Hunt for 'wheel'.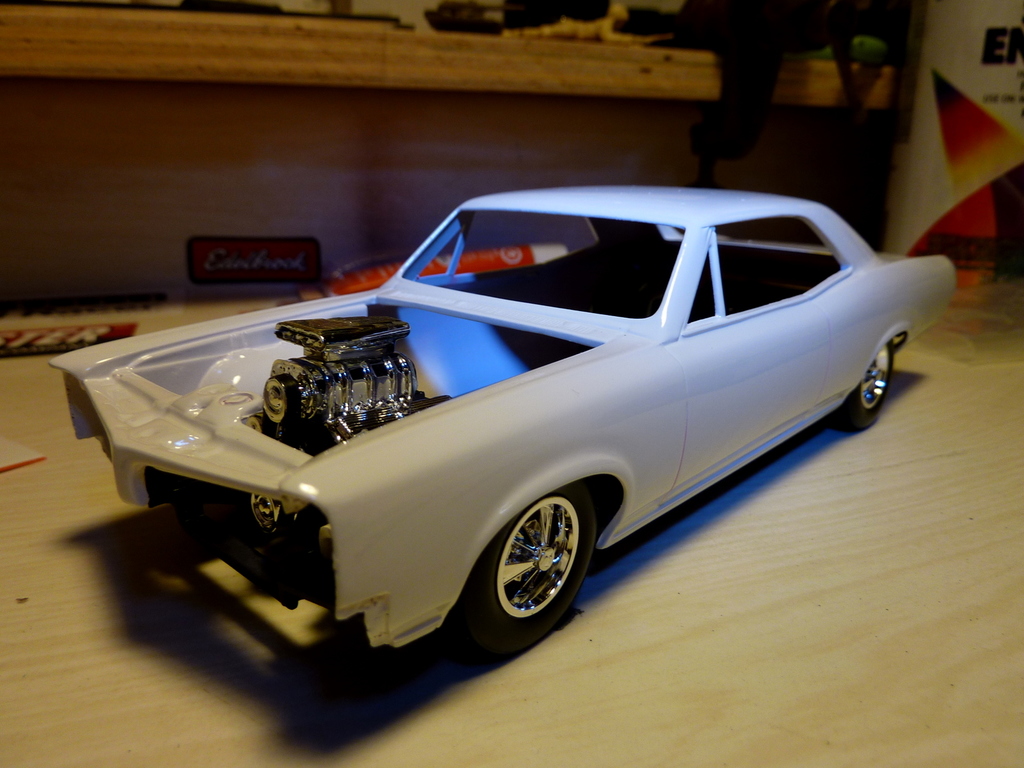
Hunted down at [833, 333, 902, 440].
